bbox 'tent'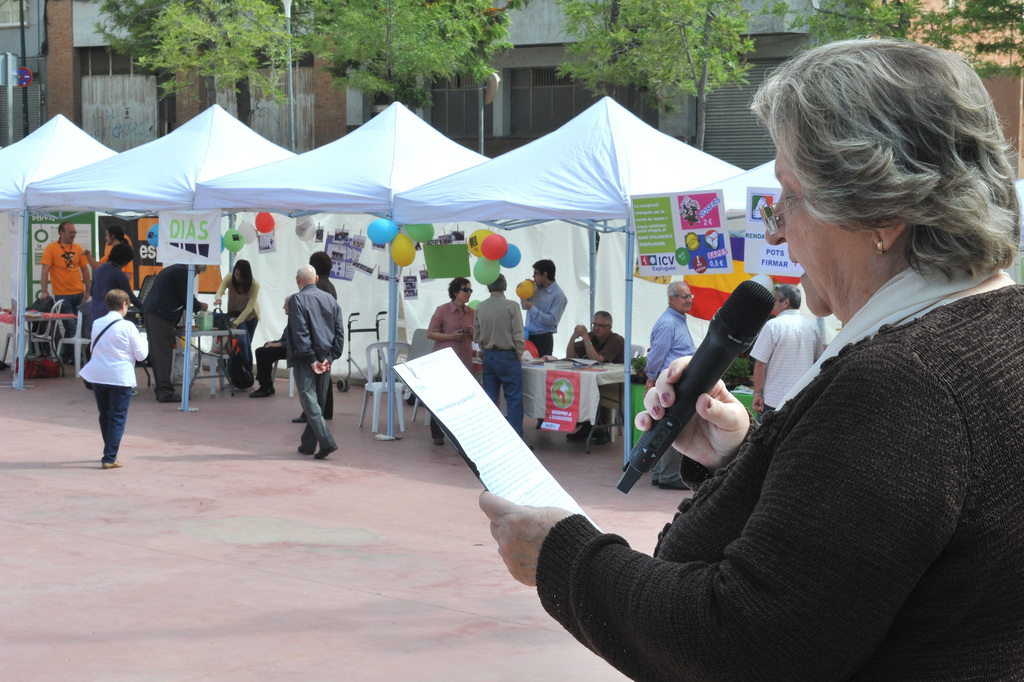
174, 97, 524, 432
